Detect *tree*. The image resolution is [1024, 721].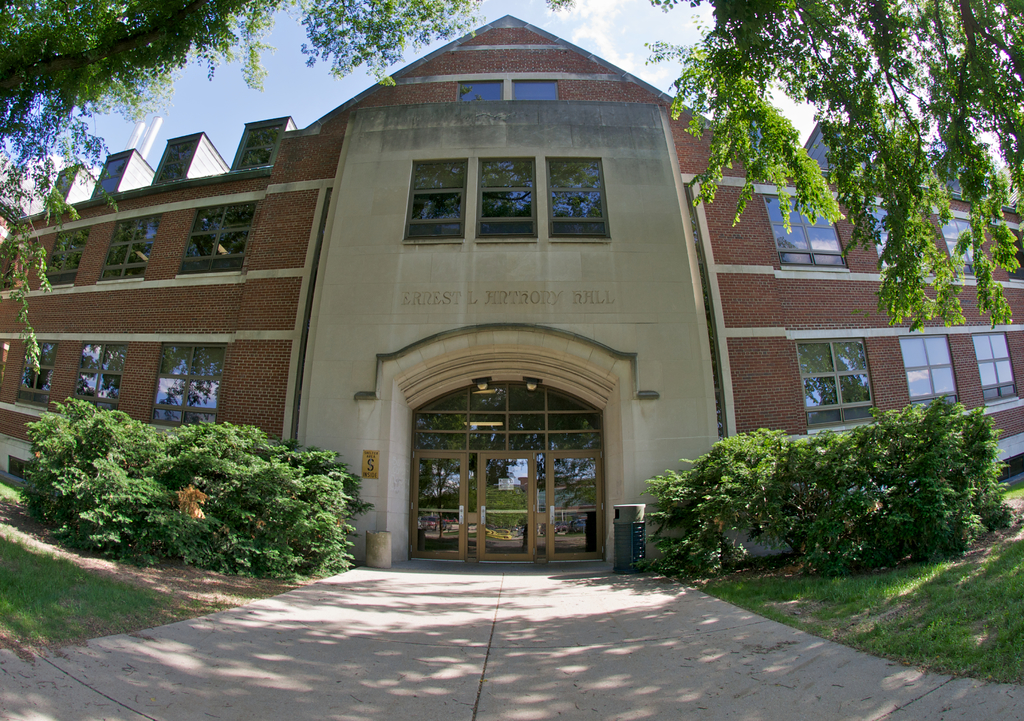
BBox(0, 0, 600, 378).
